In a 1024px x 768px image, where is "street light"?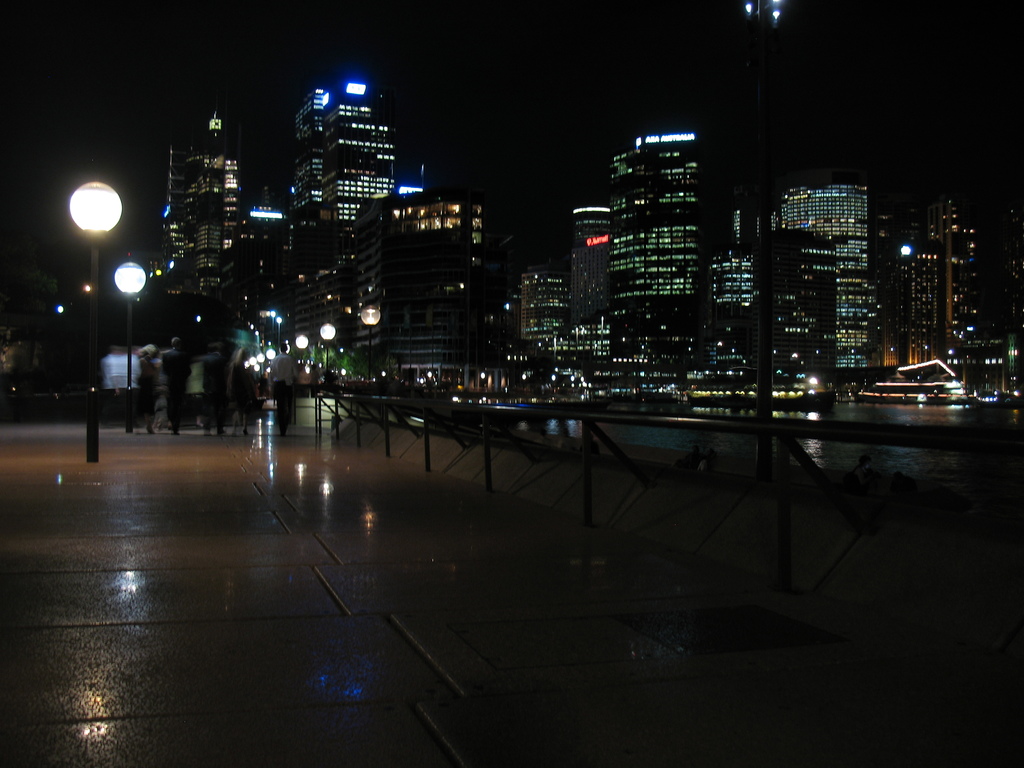
(left=295, top=337, right=308, bottom=363).
